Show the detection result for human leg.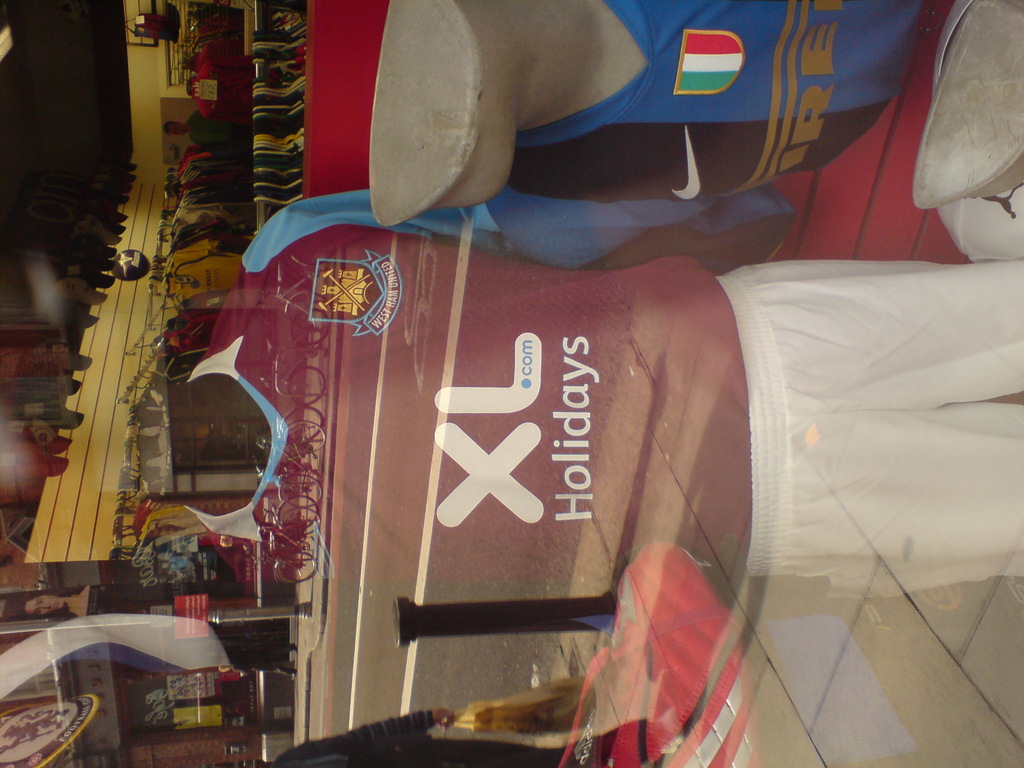
746 259 1023 404.
